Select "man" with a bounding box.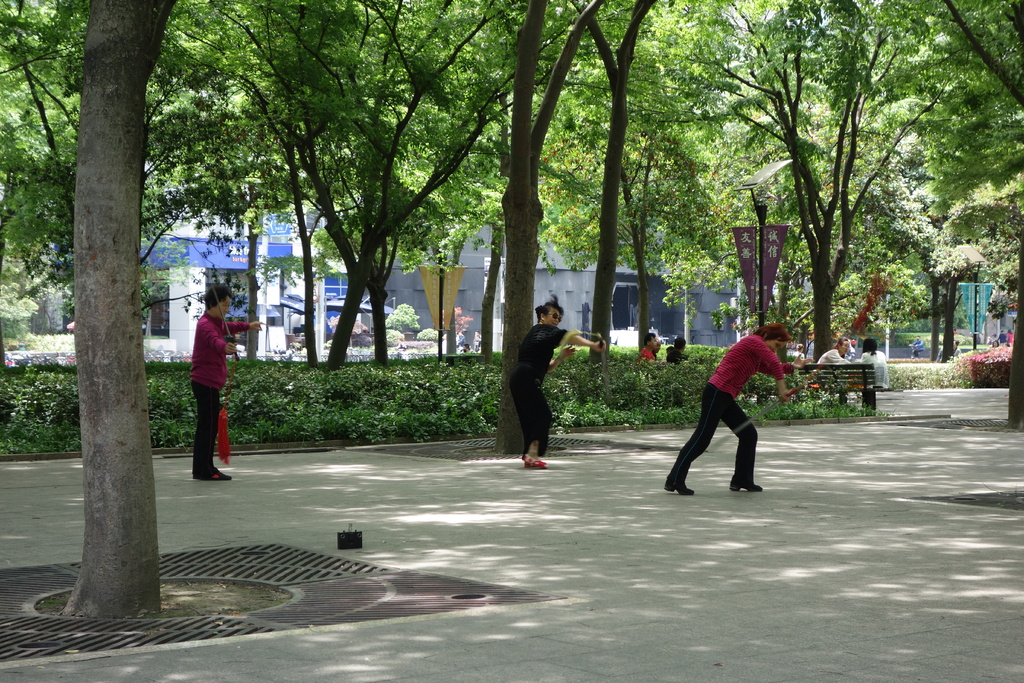
(x1=634, y1=332, x2=659, y2=362).
